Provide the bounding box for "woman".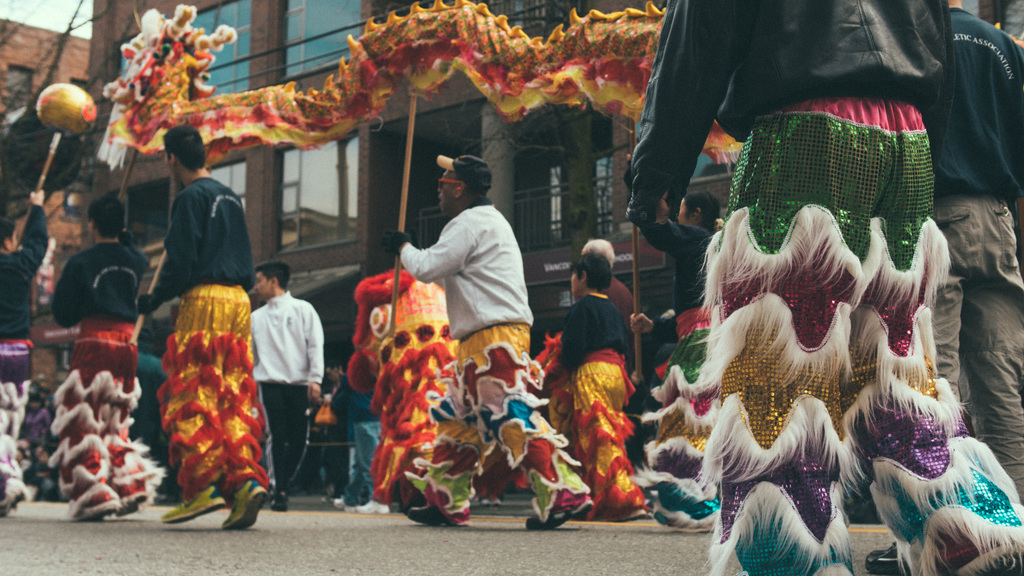
{"x1": 559, "y1": 253, "x2": 646, "y2": 521}.
